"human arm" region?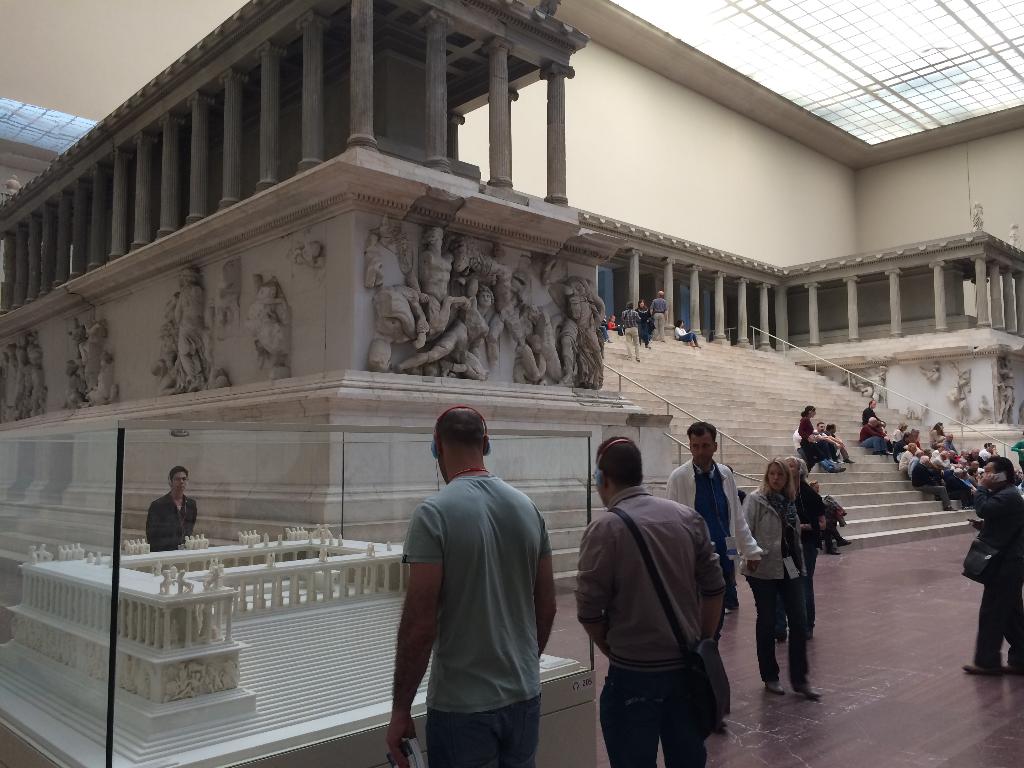
{"left": 676, "top": 332, "right": 680, "bottom": 333}
